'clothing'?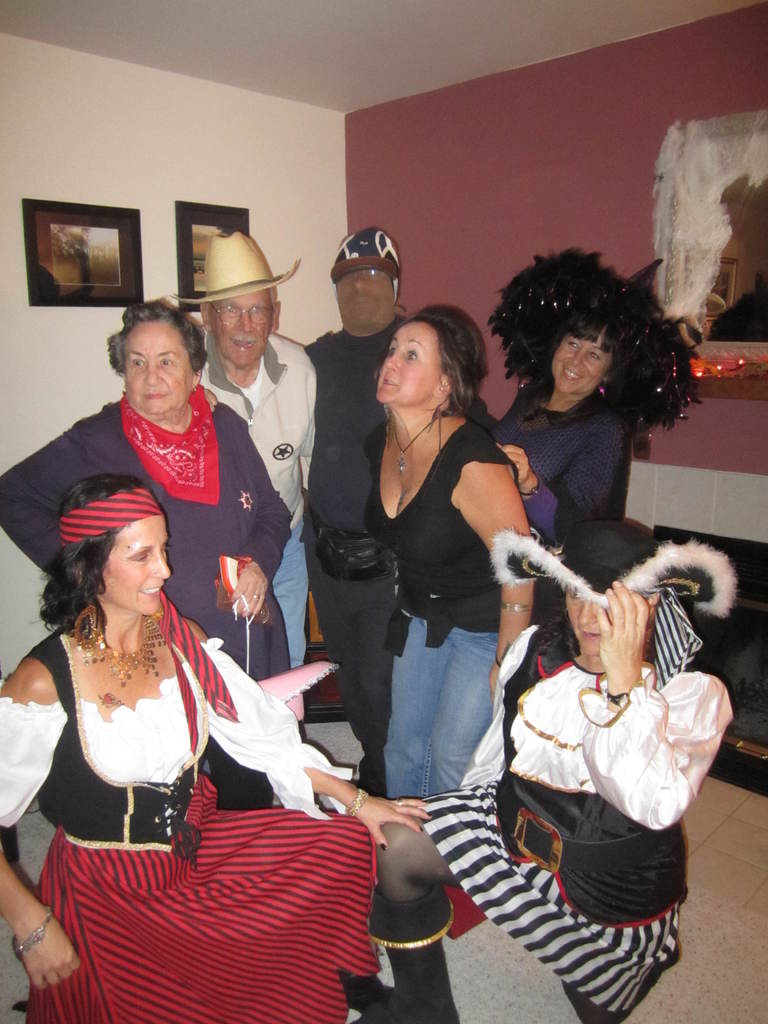
box=[8, 635, 404, 992]
